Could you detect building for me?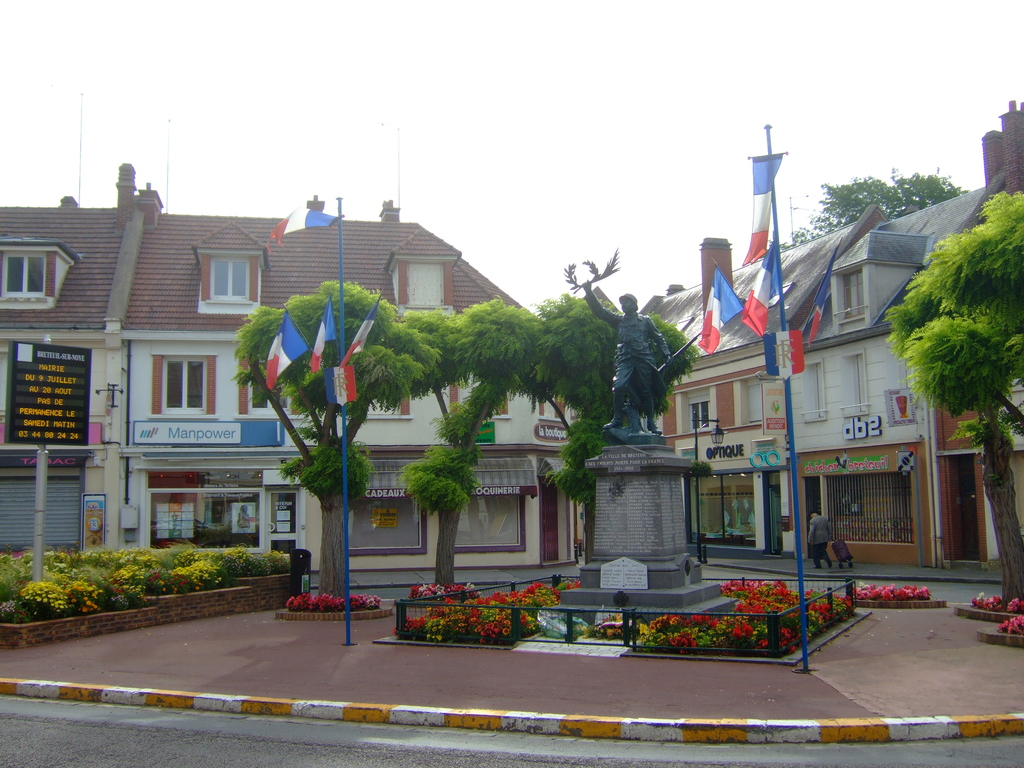
Detection result: [x1=0, y1=159, x2=584, y2=589].
